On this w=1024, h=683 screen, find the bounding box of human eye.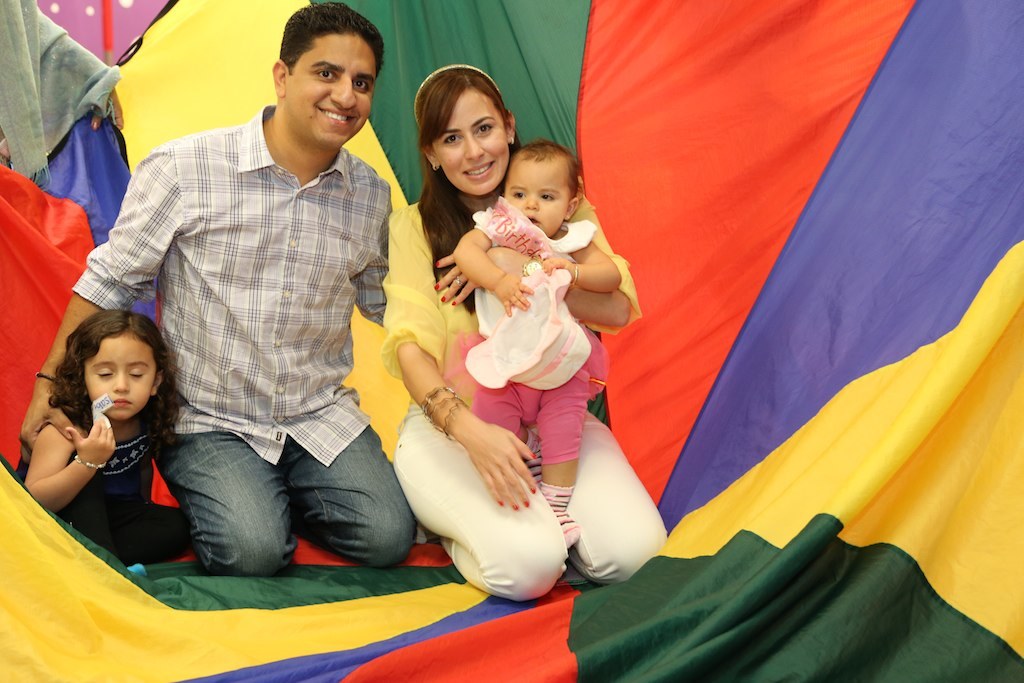
Bounding box: <region>476, 118, 497, 140</region>.
